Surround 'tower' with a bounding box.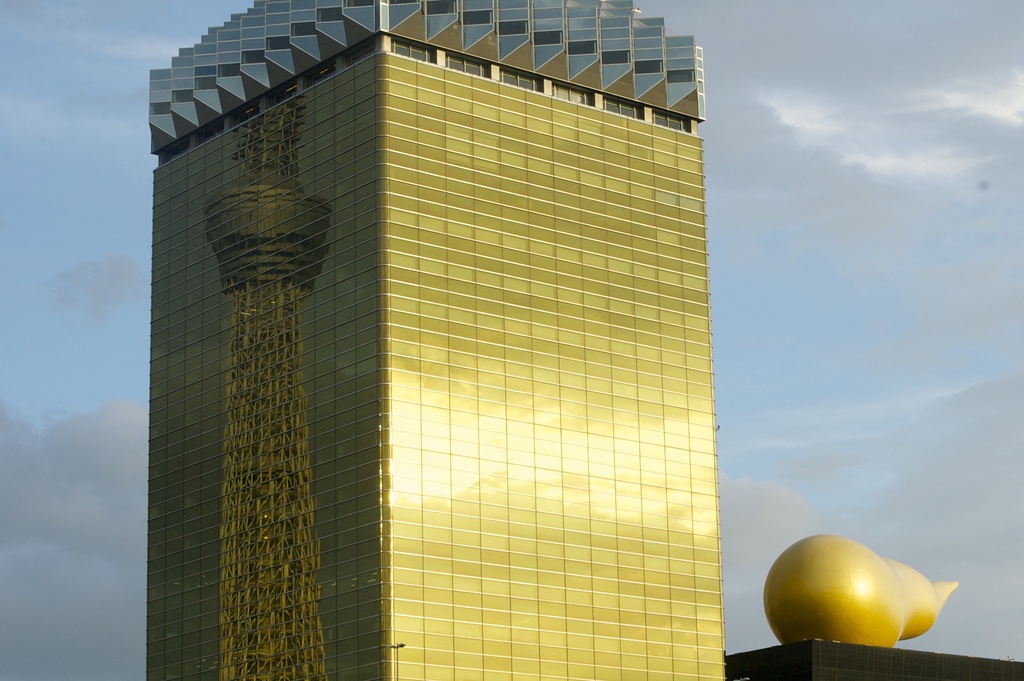
l=156, t=21, r=760, b=628.
